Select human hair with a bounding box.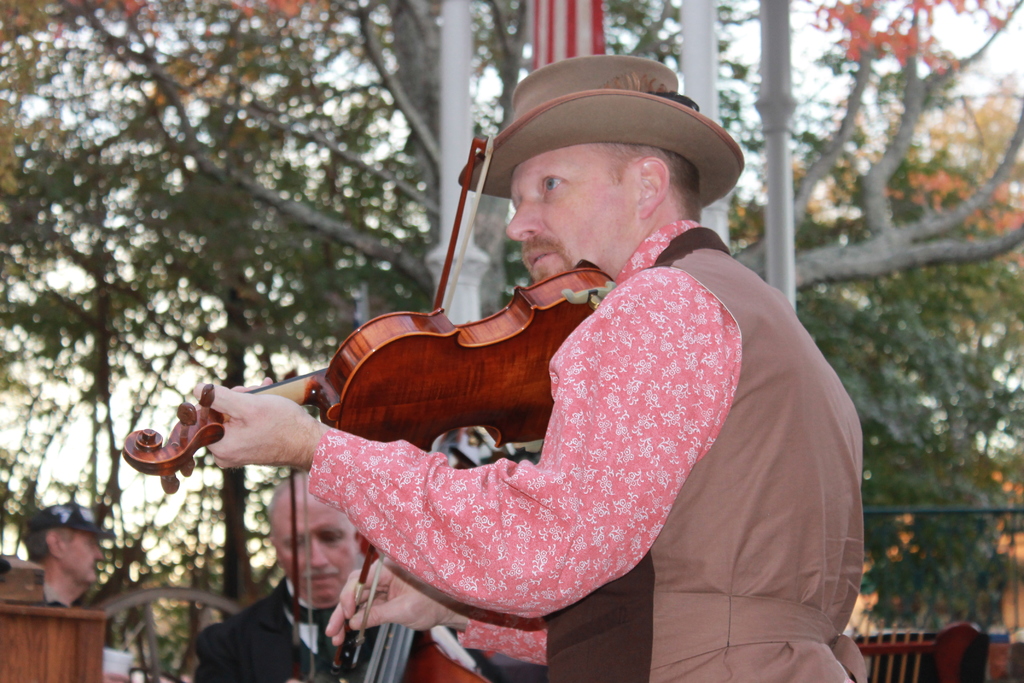
locate(20, 525, 80, 566).
